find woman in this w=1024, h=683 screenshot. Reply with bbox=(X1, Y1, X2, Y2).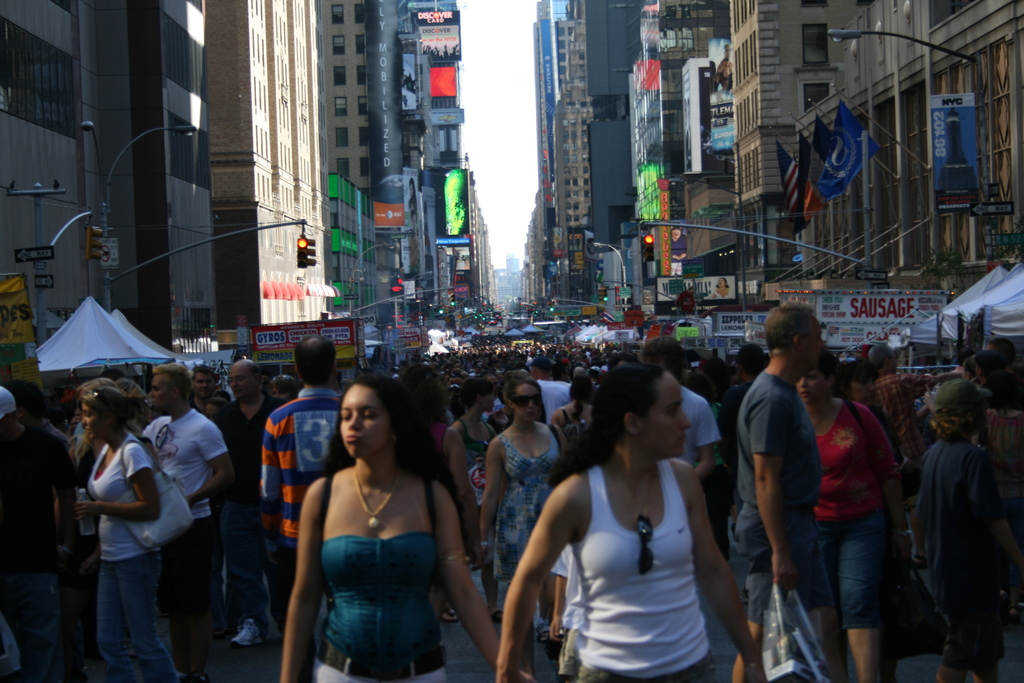
bbox=(525, 354, 758, 679).
